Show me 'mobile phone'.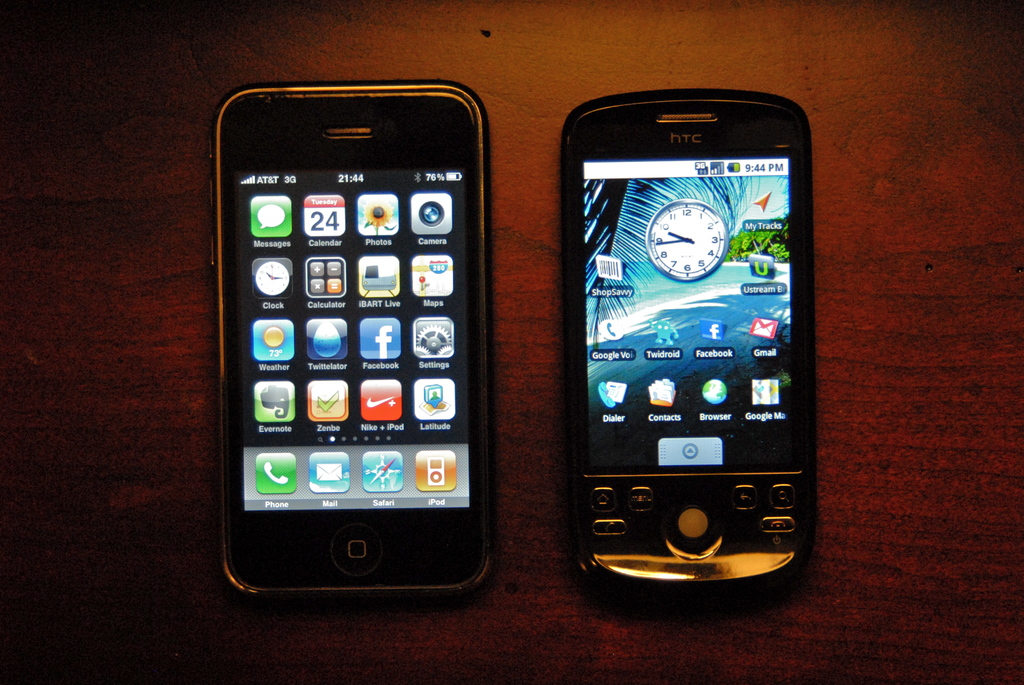
'mobile phone' is here: crop(559, 86, 820, 594).
